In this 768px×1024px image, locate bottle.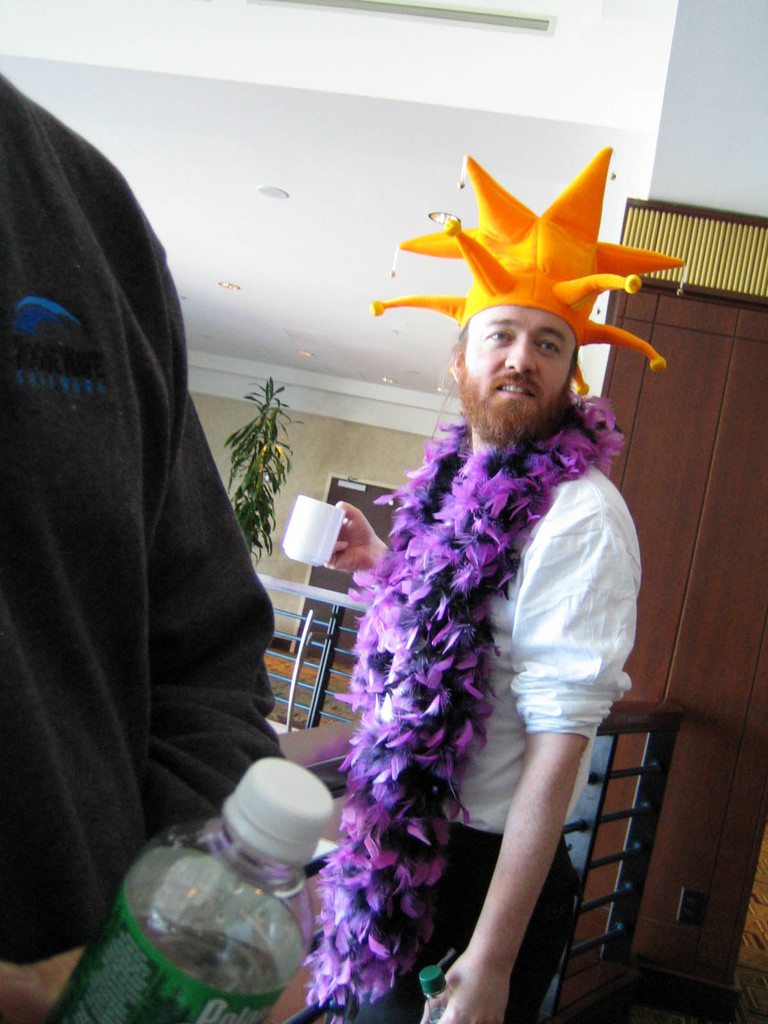
Bounding box: region(42, 755, 340, 1023).
